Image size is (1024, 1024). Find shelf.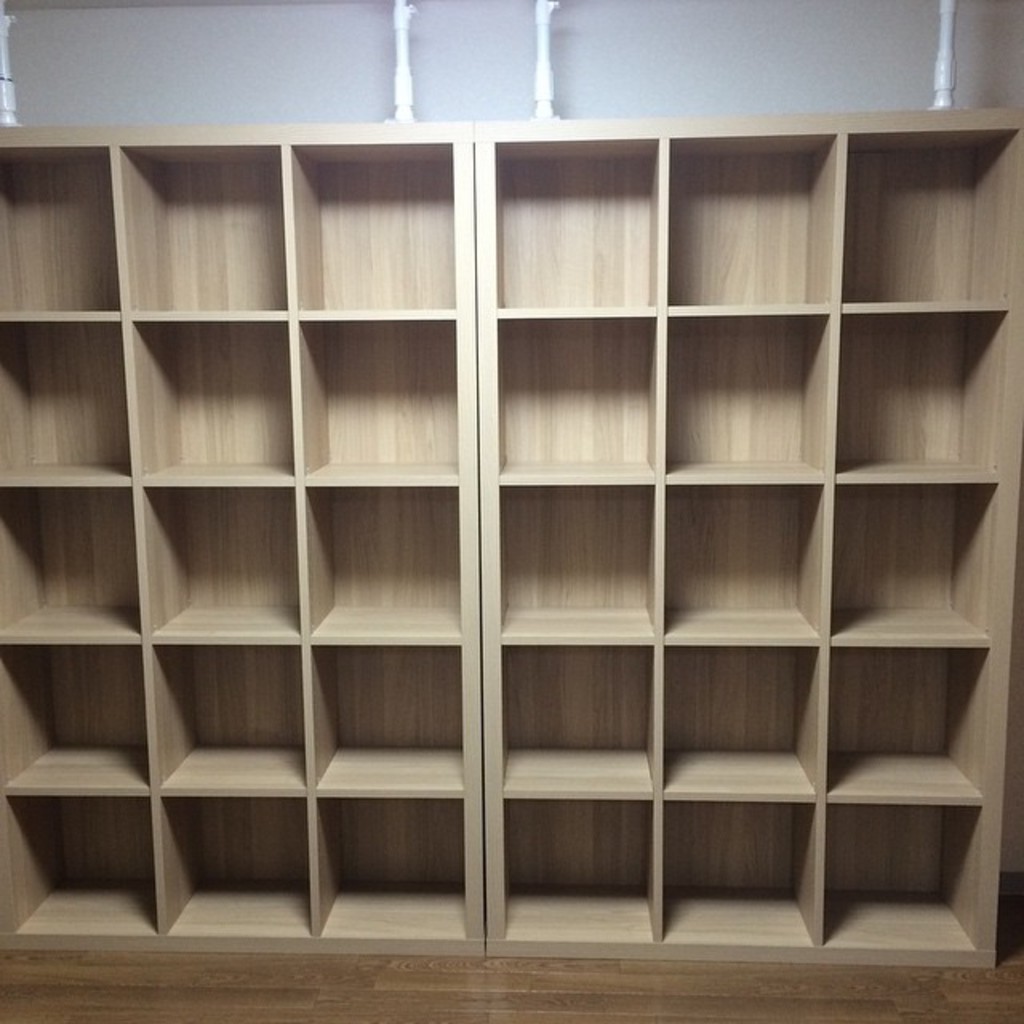
515 144 664 318.
